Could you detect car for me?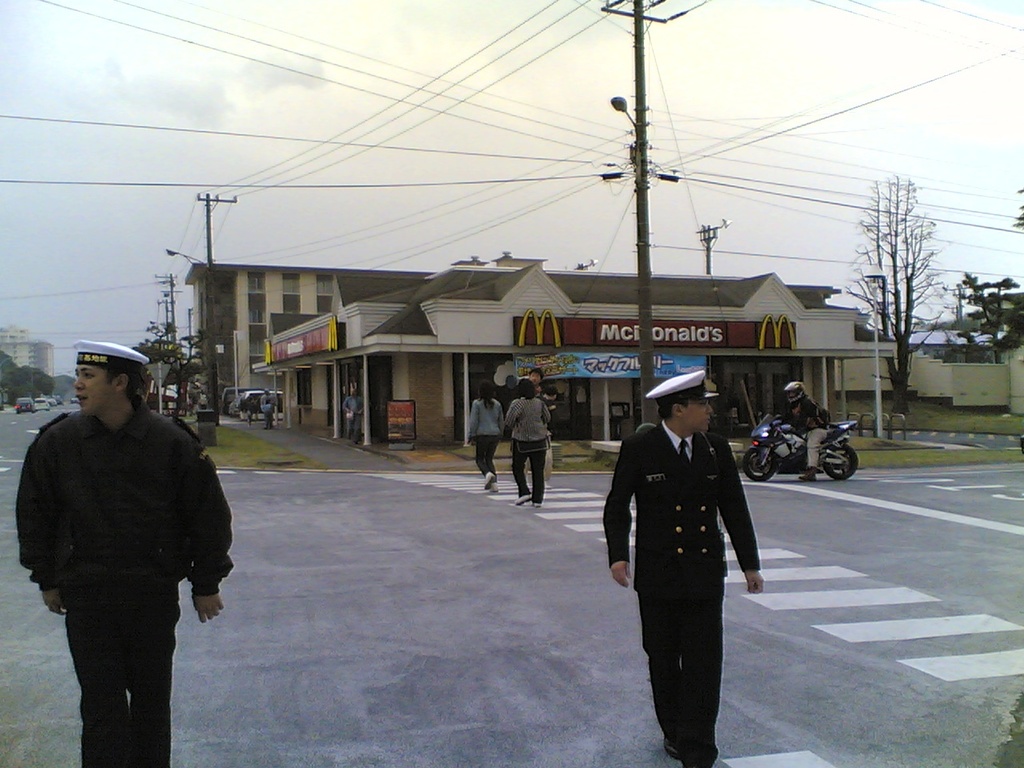
Detection result: pyautogui.locateOnScreen(15, 396, 33, 413).
